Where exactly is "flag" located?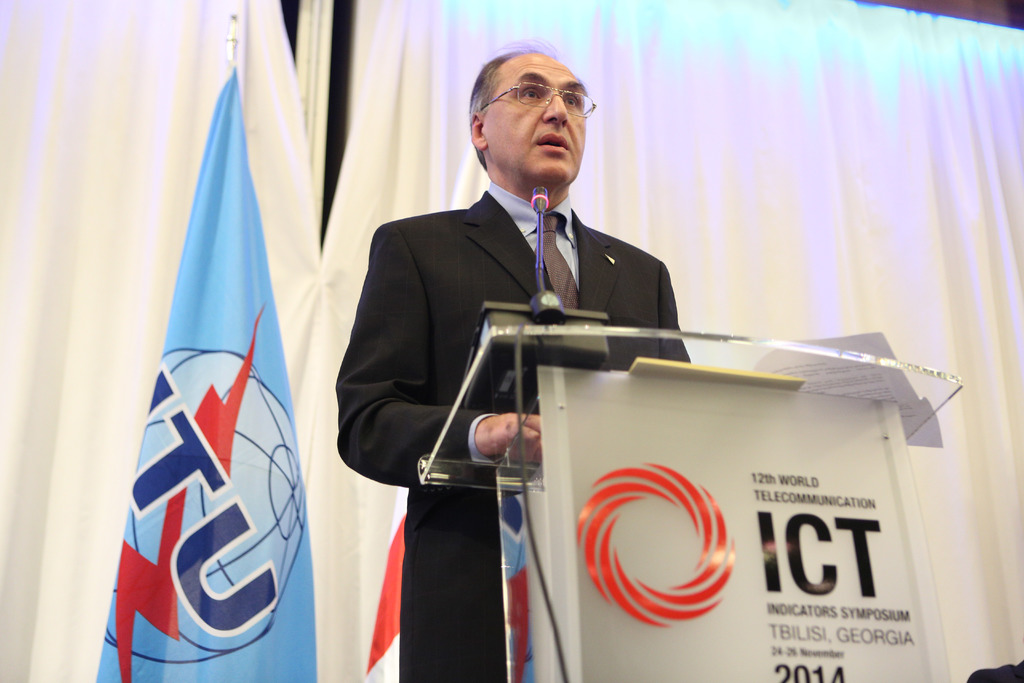
Its bounding box is box=[99, 63, 305, 682].
